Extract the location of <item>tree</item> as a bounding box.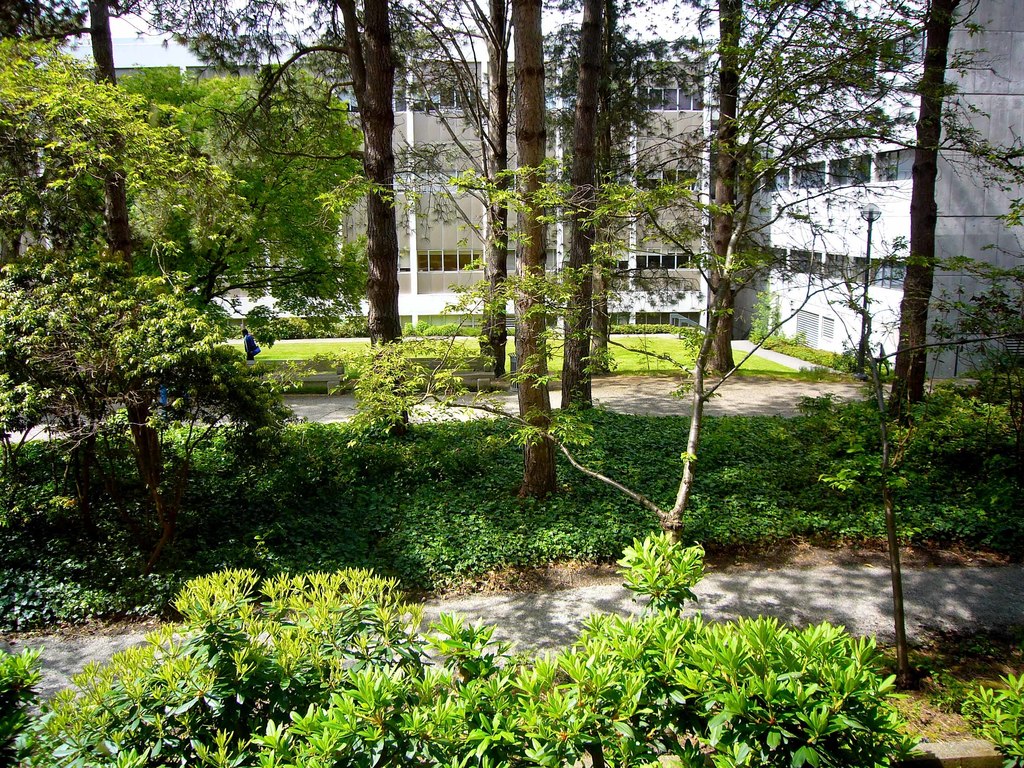
[0,2,1023,530].
